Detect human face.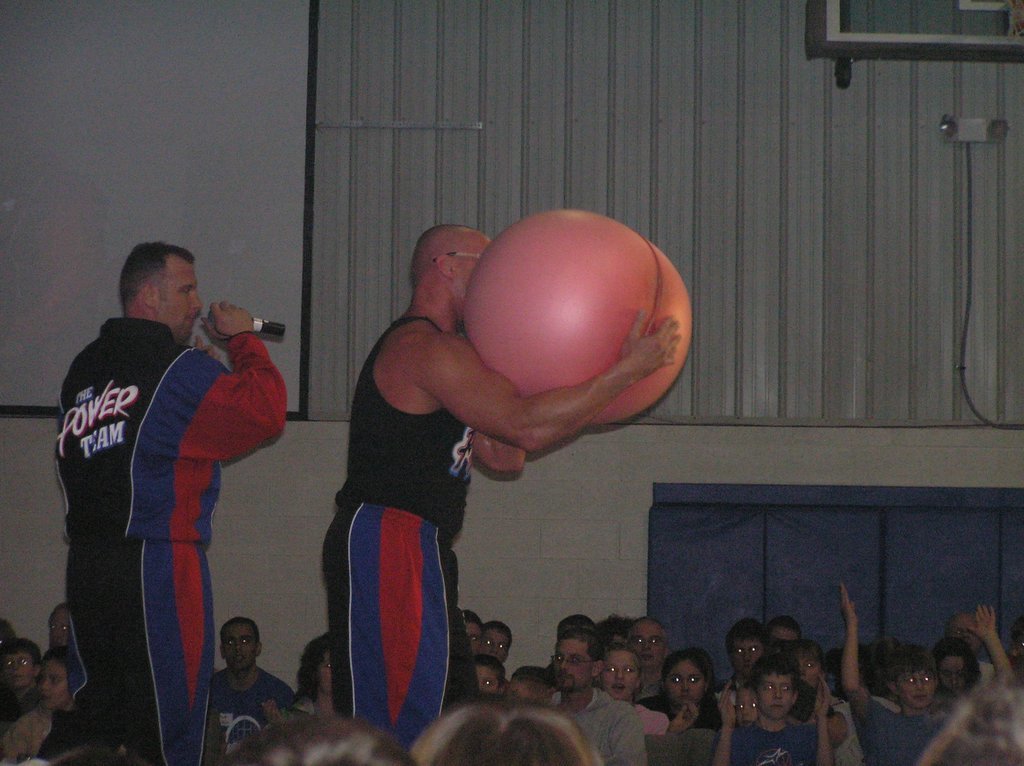
Detected at {"x1": 0, "y1": 644, "x2": 31, "y2": 687}.
